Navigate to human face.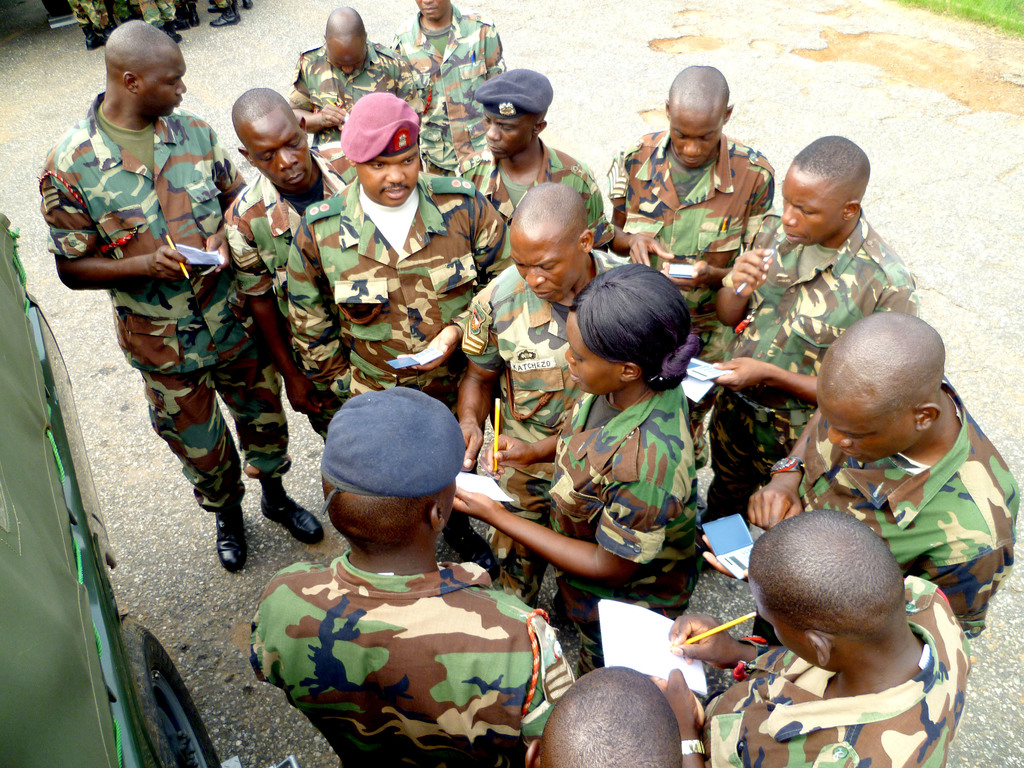
Navigation target: region(745, 593, 816, 669).
